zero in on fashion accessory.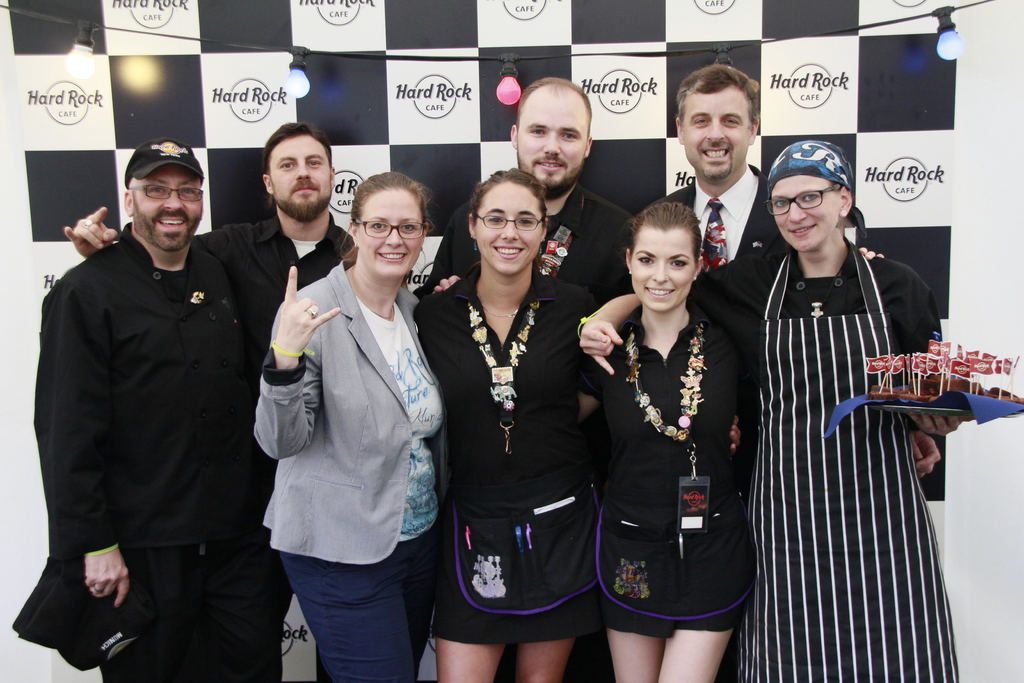
Zeroed in: 89/545/119/554.
